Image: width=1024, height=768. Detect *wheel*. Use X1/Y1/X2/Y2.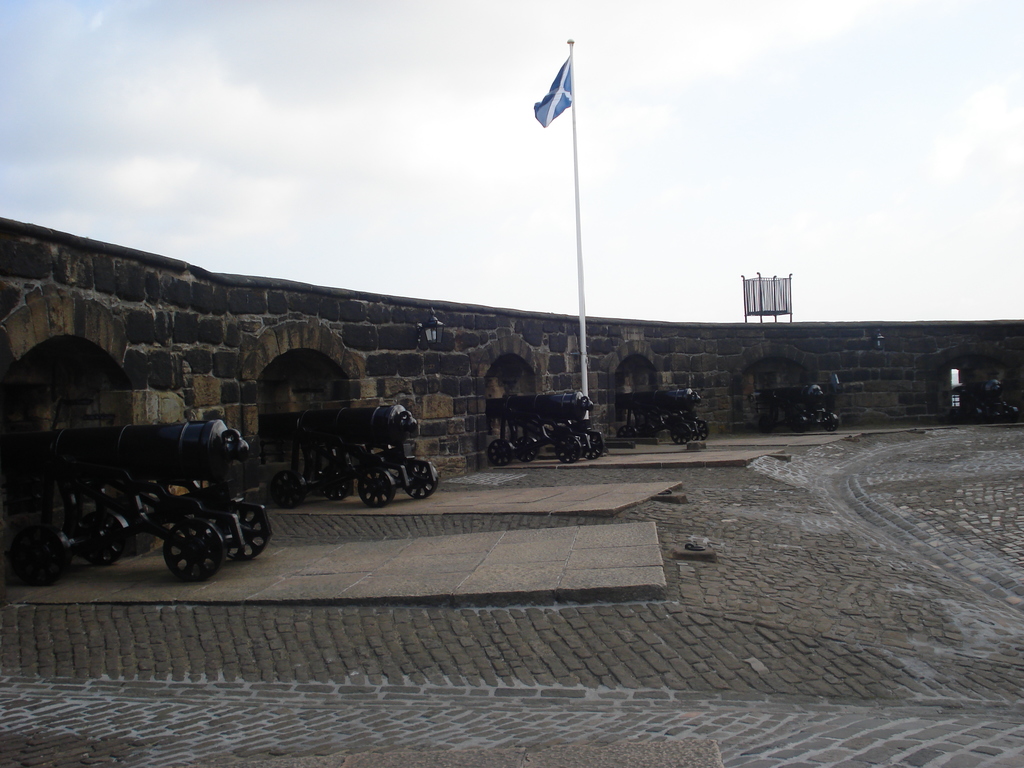
402/454/436/495.
